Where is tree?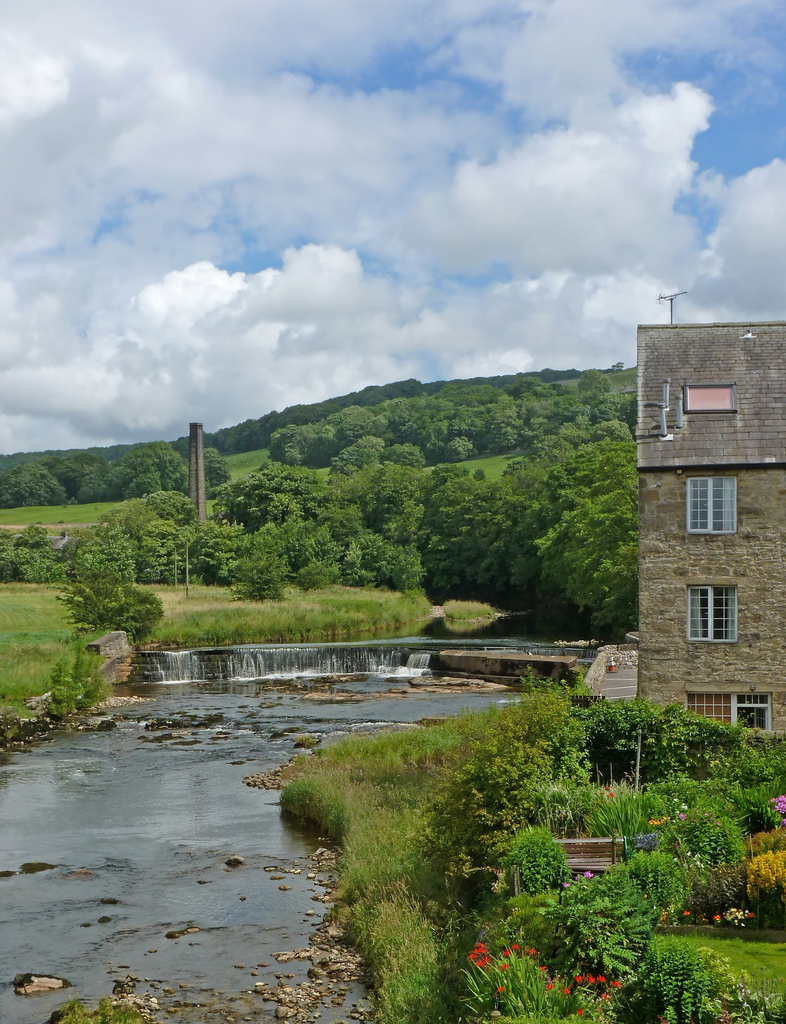
x1=285, y1=522, x2=347, y2=597.
